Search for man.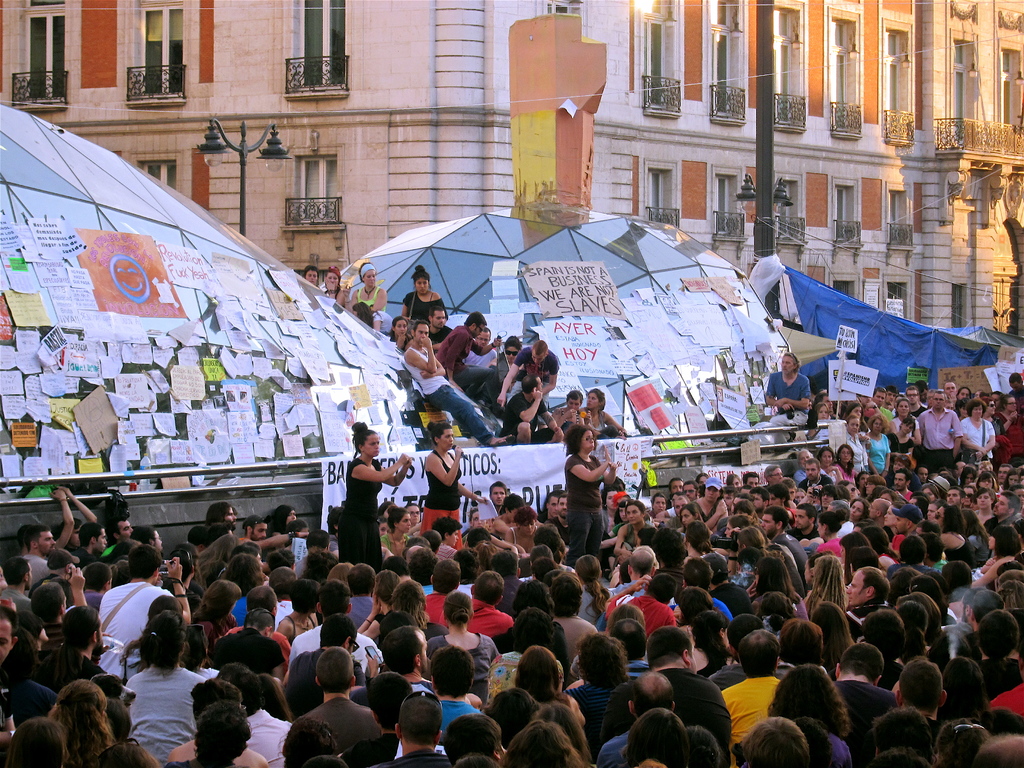
Found at box=[595, 544, 659, 632].
